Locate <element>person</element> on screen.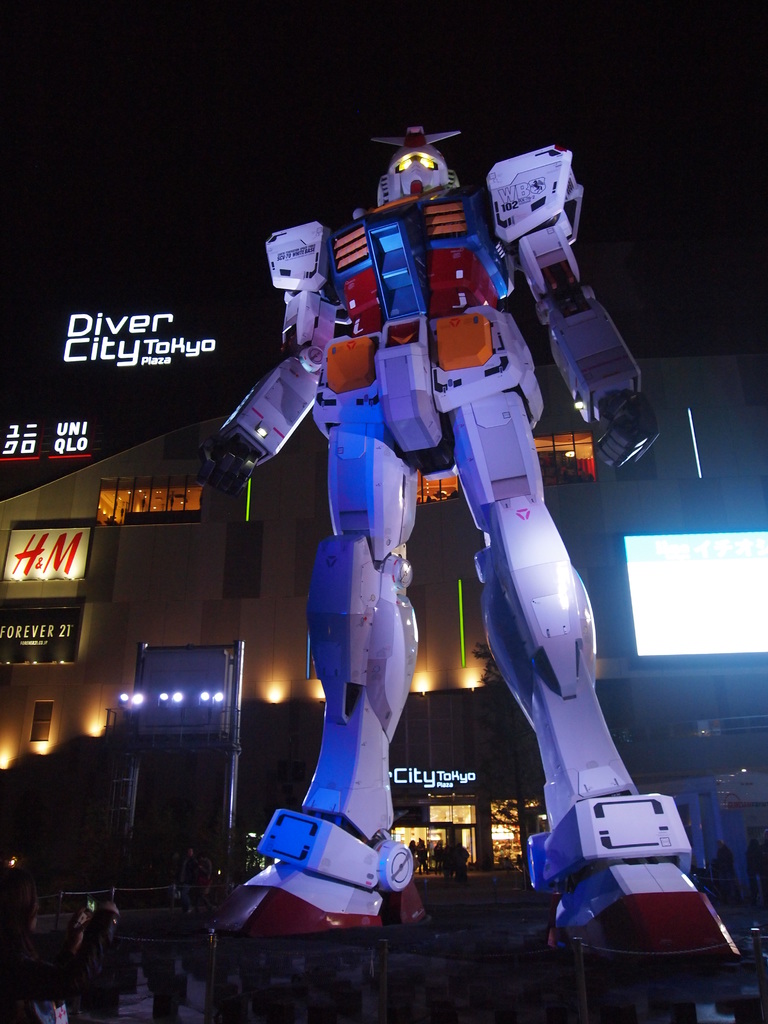
On screen at 0 863 121 1023.
